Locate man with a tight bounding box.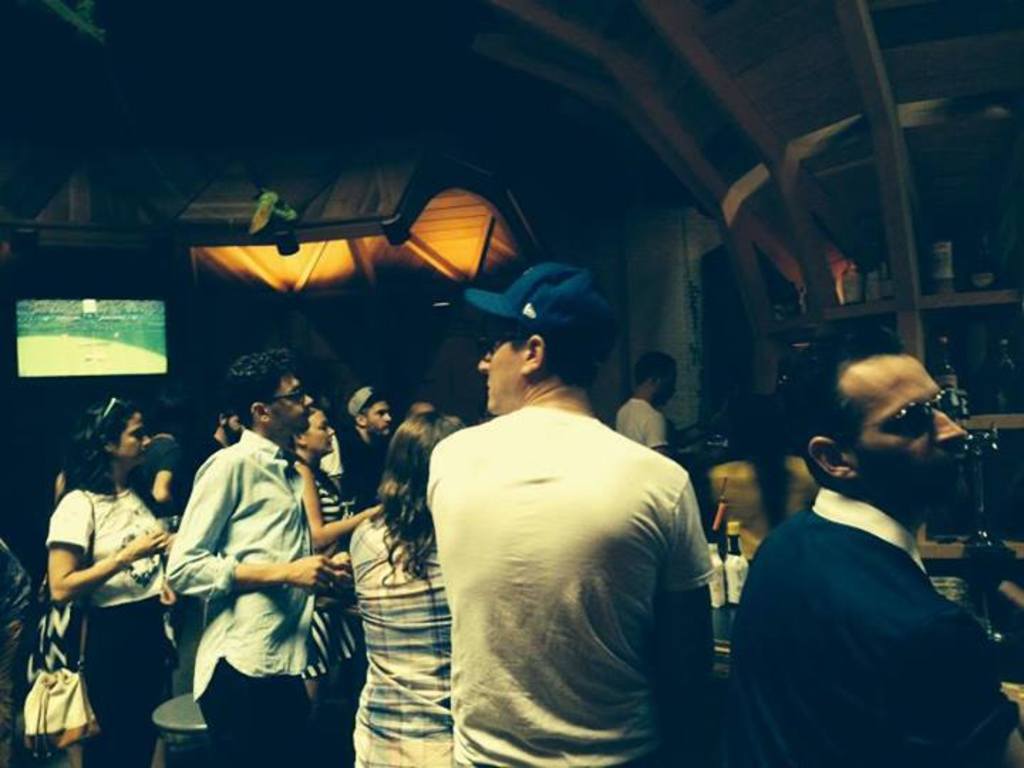
{"x1": 338, "y1": 385, "x2": 394, "y2": 519}.
